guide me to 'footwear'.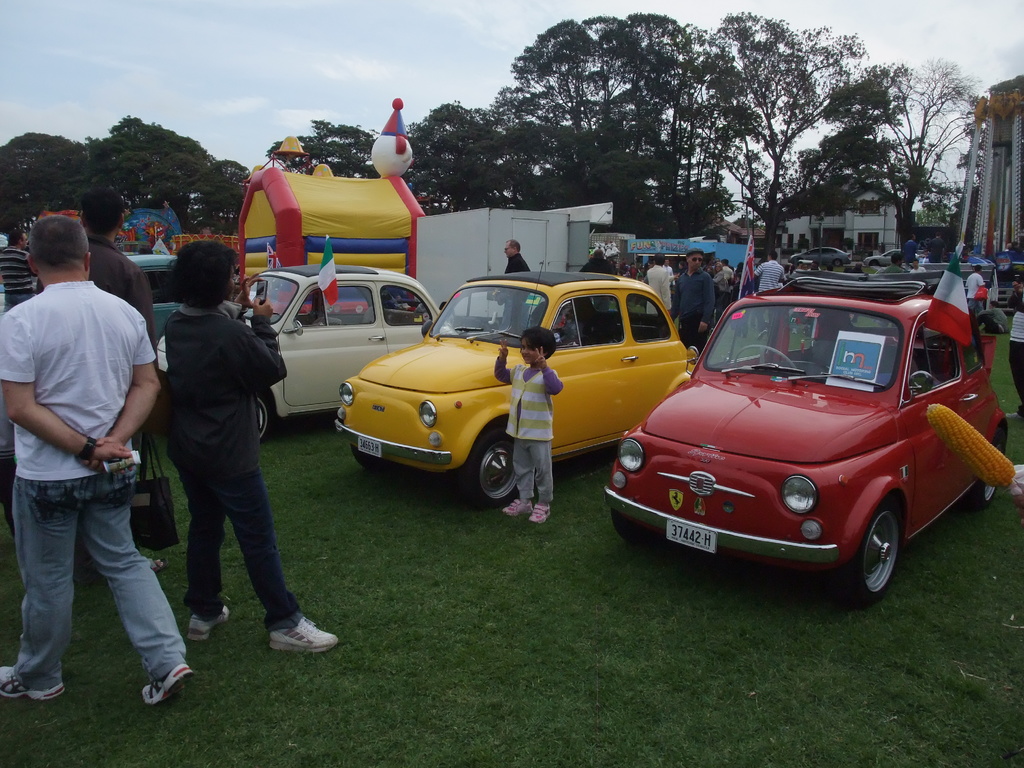
Guidance: crop(504, 499, 533, 519).
